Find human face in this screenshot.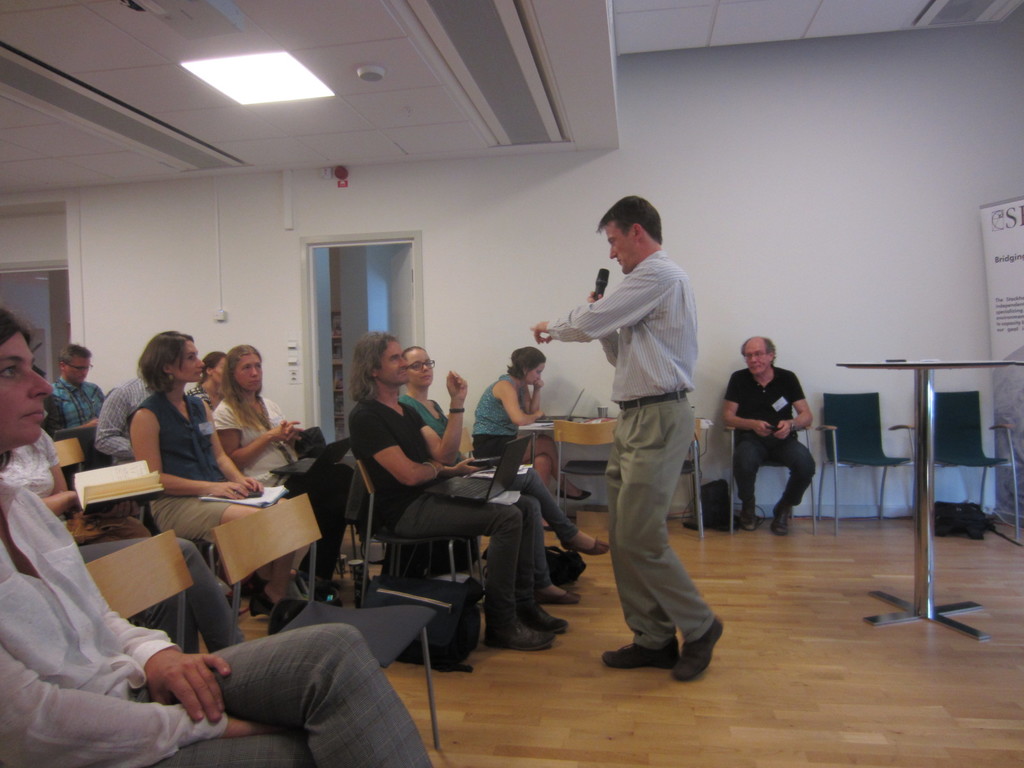
The bounding box for human face is [x1=234, y1=356, x2=260, y2=392].
